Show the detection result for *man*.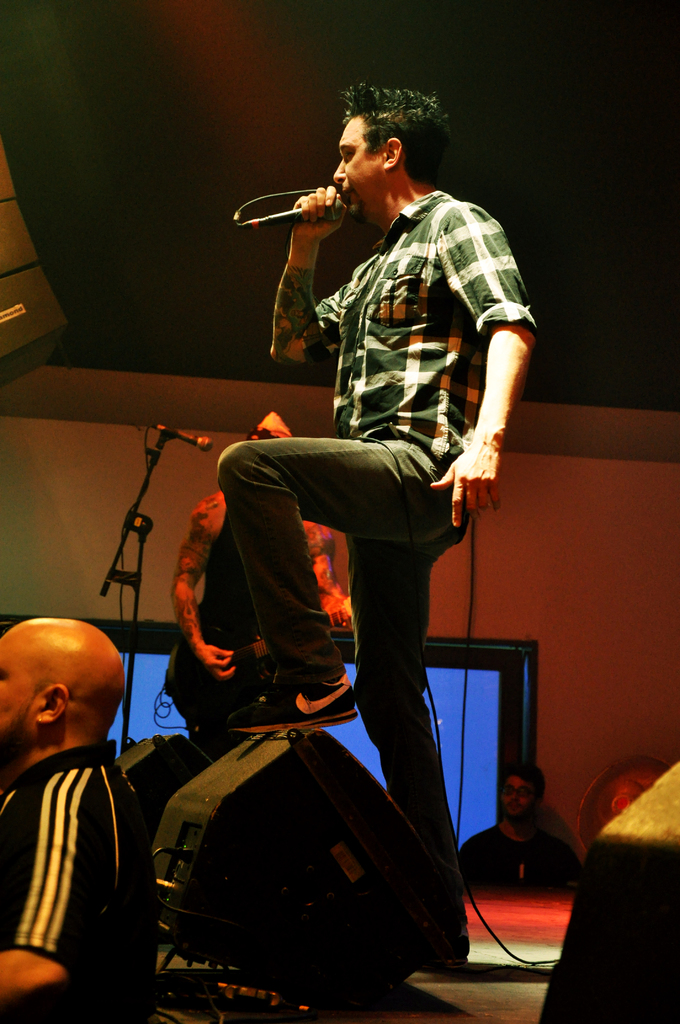
0,599,180,1023.
